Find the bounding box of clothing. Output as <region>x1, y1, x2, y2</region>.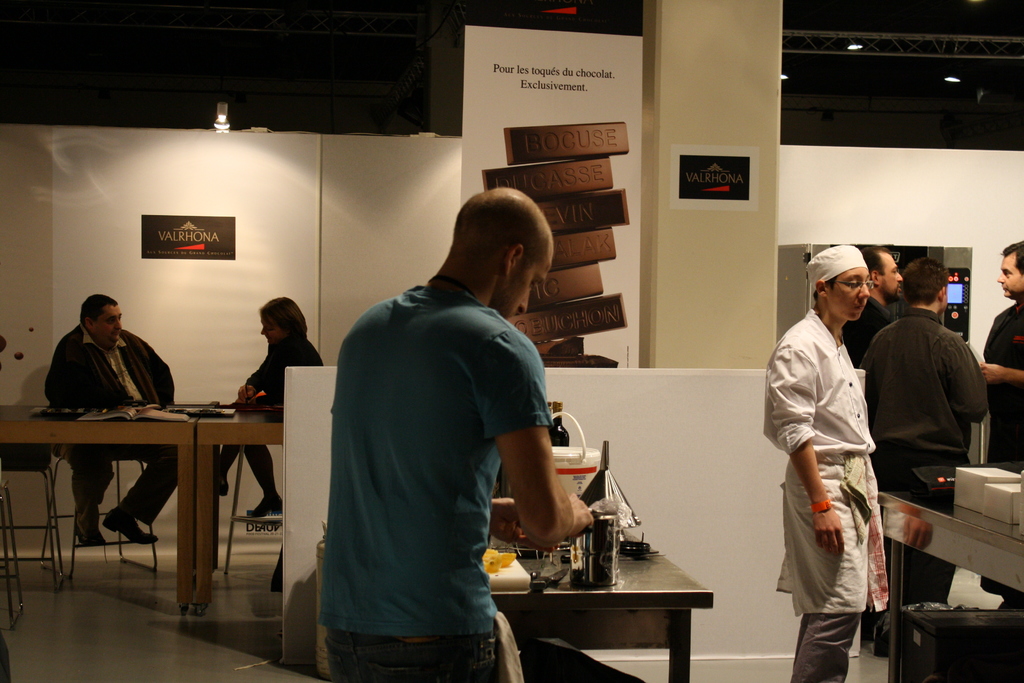
<region>972, 304, 1023, 465</region>.
